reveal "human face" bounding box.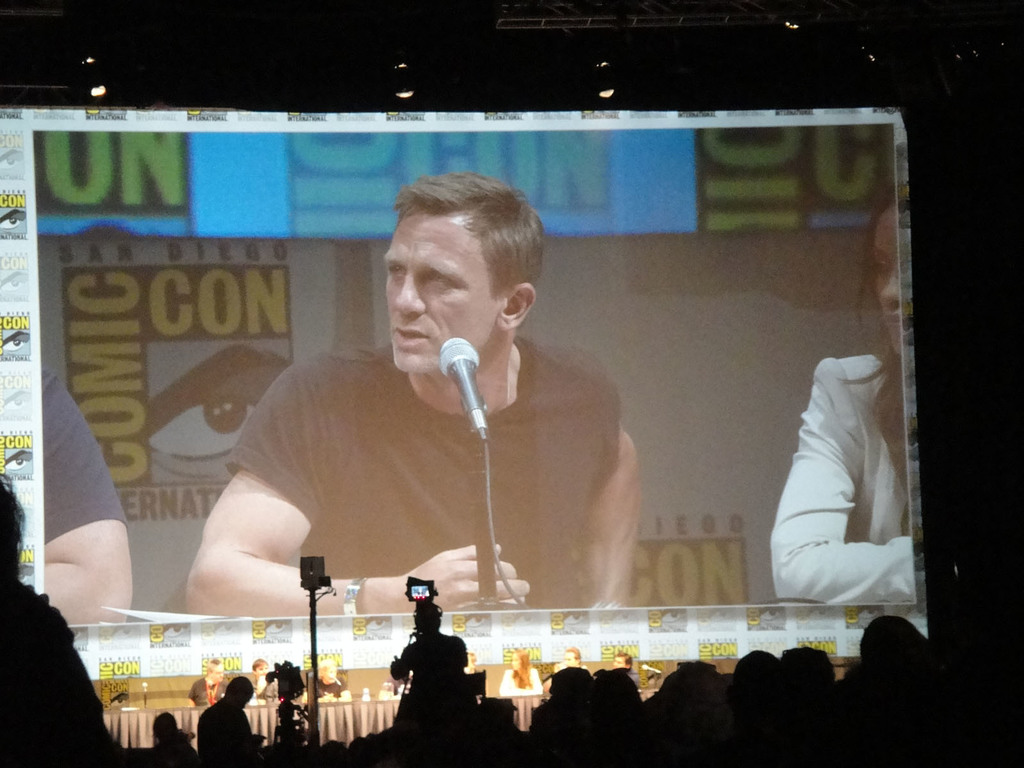
Revealed: [x1=868, y1=200, x2=900, y2=362].
